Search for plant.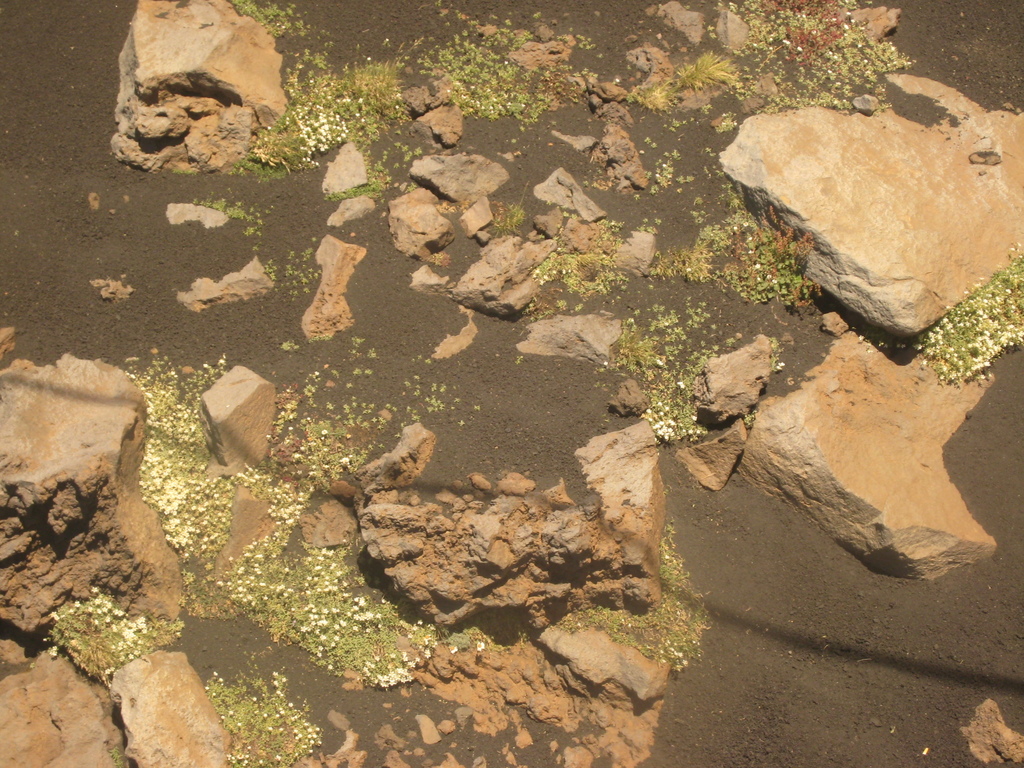
Found at (38, 580, 179, 694).
